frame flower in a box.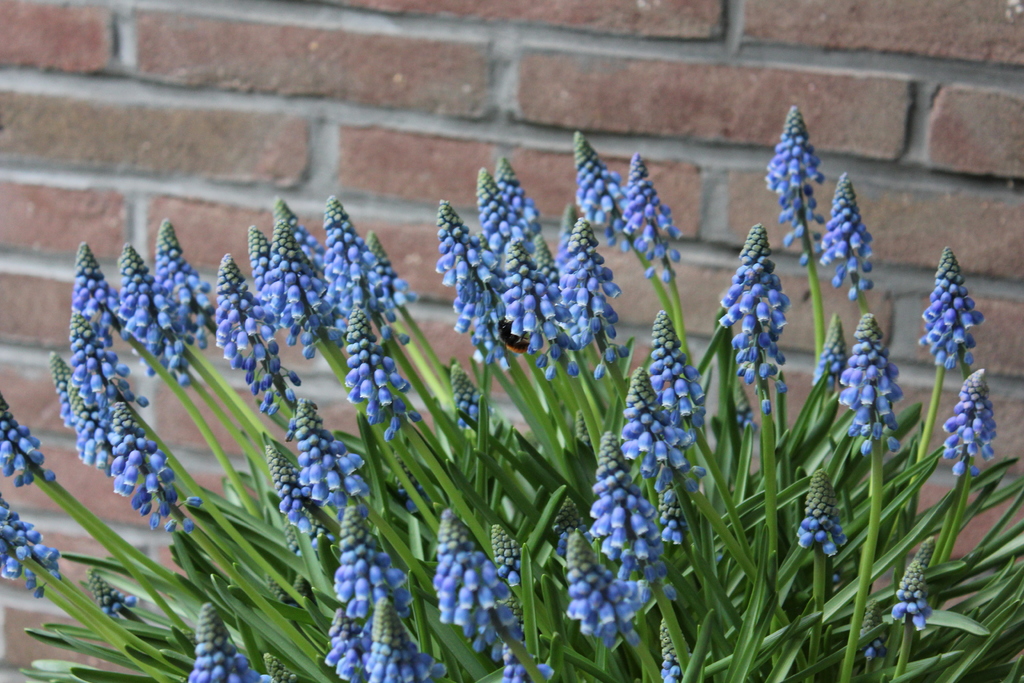
bbox=[730, 229, 797, 362].
